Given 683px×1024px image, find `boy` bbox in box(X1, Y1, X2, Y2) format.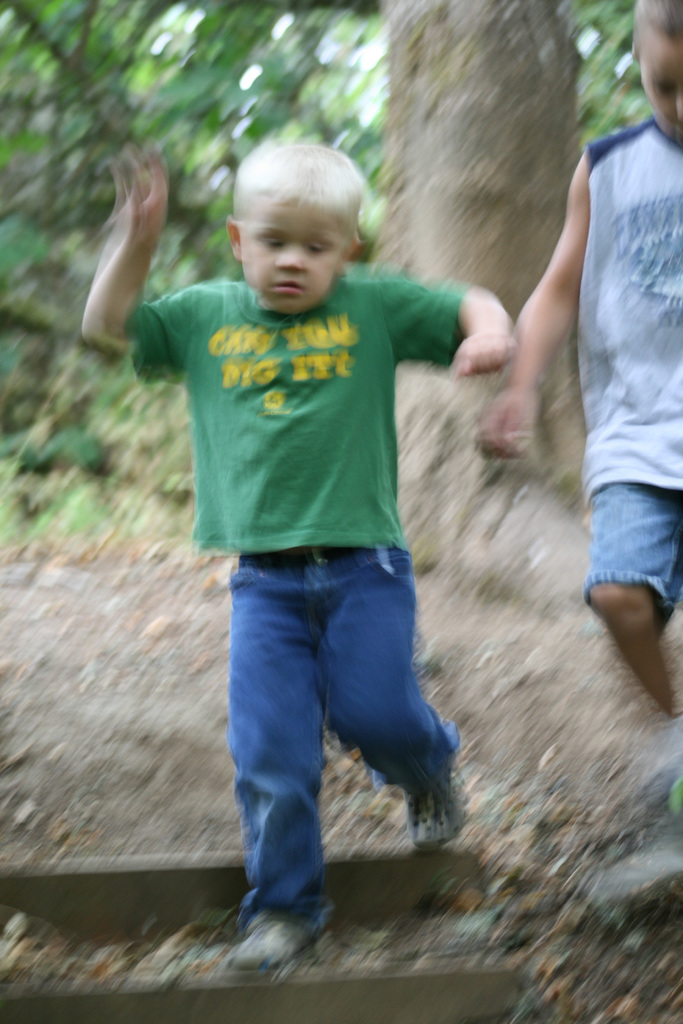
box(78, 140, 514, 977).
